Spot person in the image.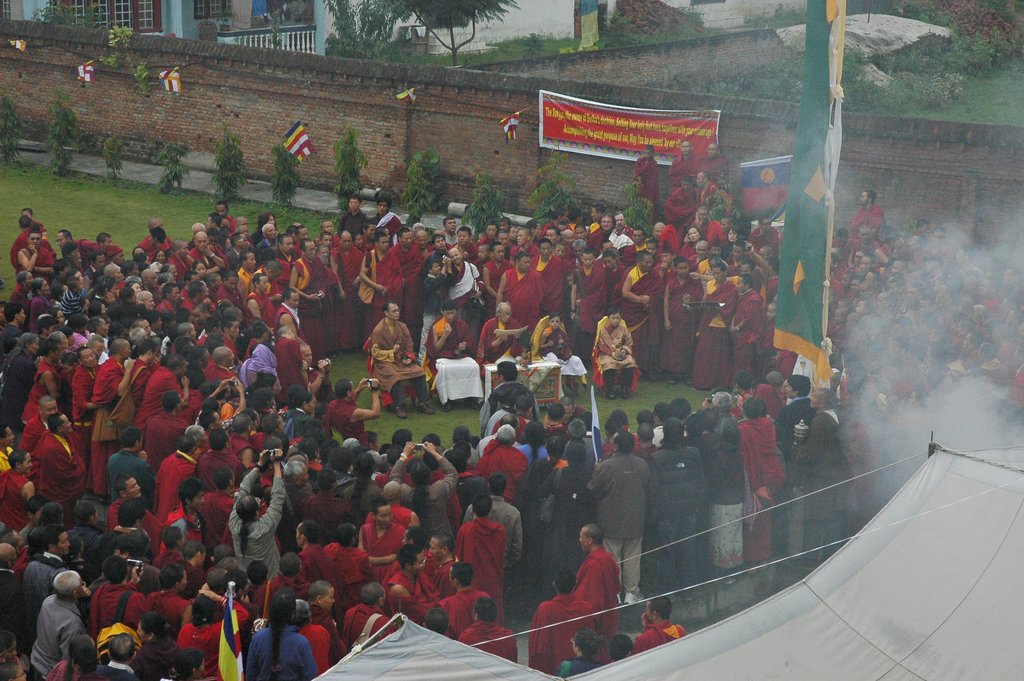
person found at 204,409,227,442.
